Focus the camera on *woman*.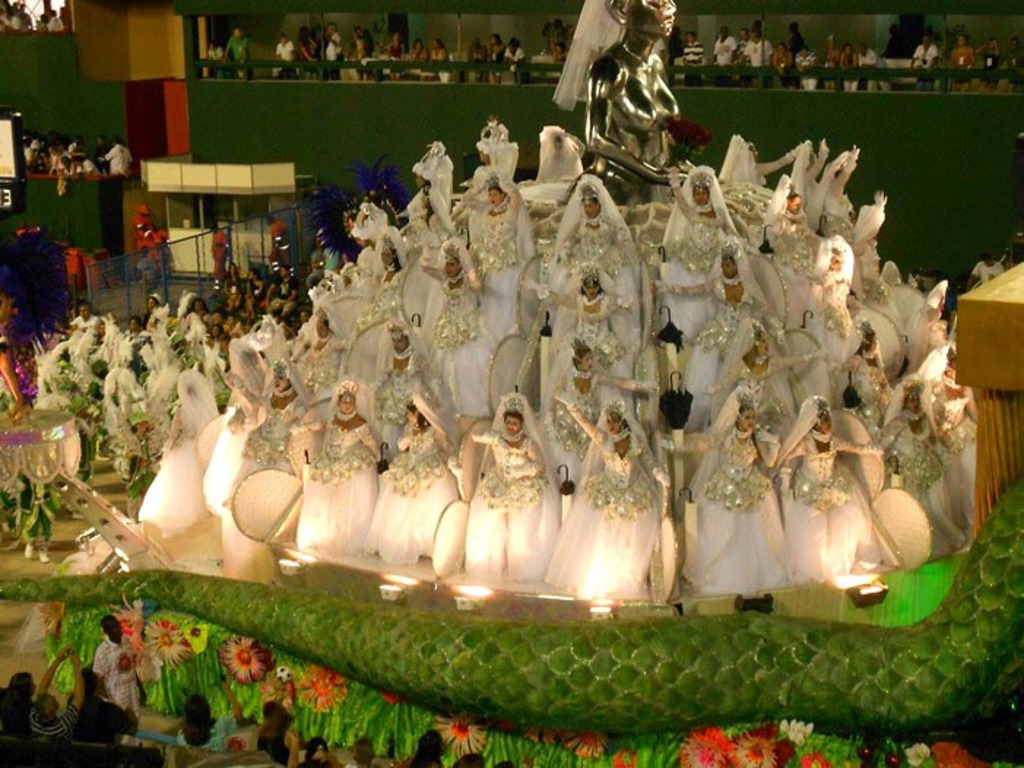
Focus region: (x1=295, y1=391, x2=383, y2=552).
